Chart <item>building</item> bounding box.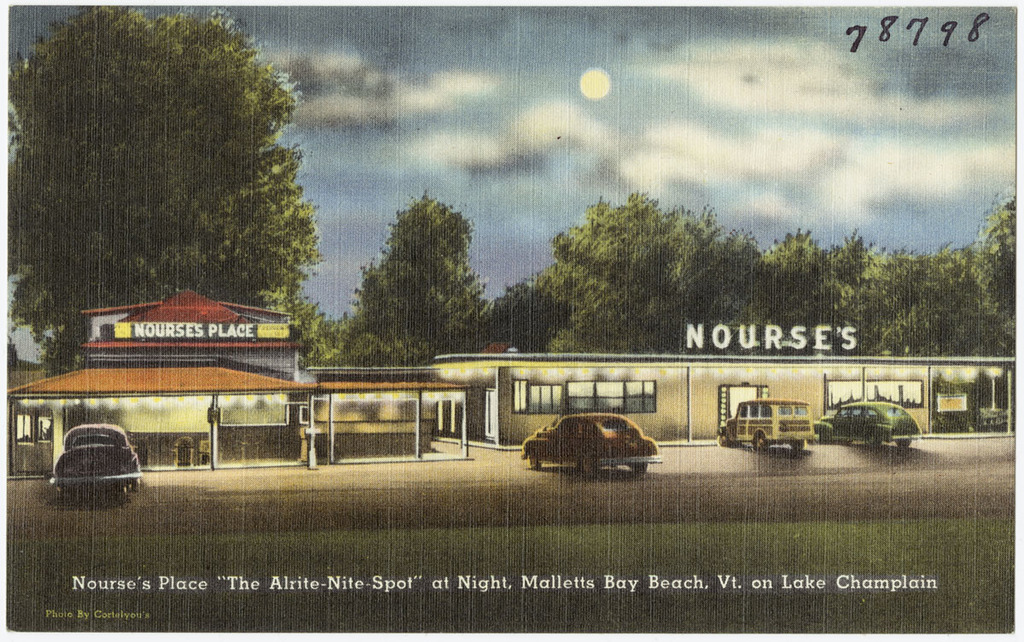
Charted: <box>13,278,476,482</box>.
